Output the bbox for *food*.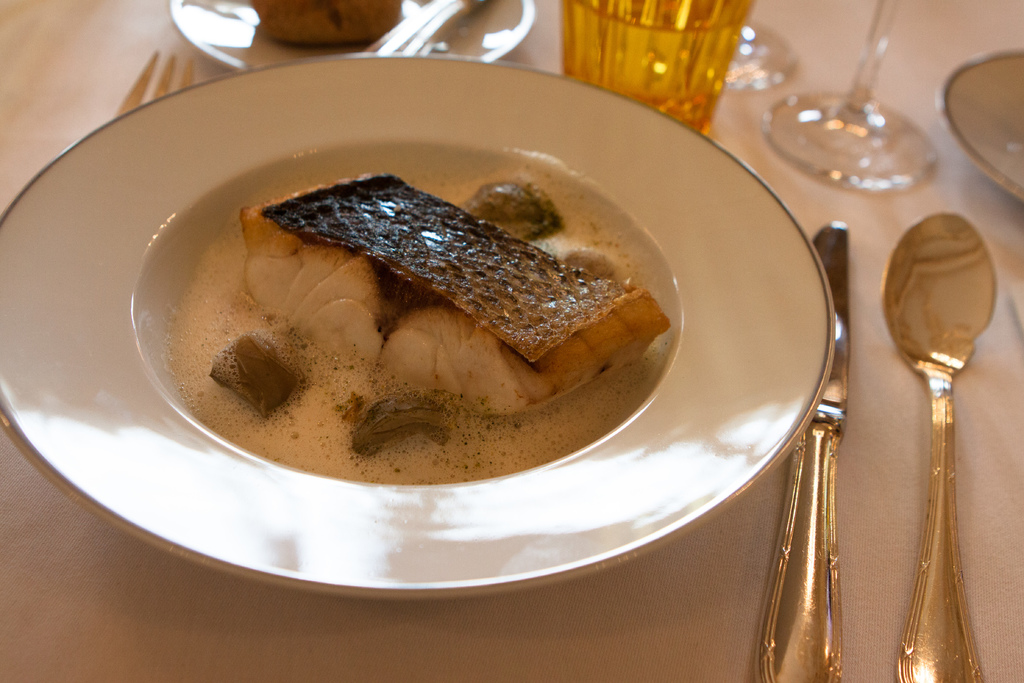
x1=173 y1=170 x2=670 y2=486.
